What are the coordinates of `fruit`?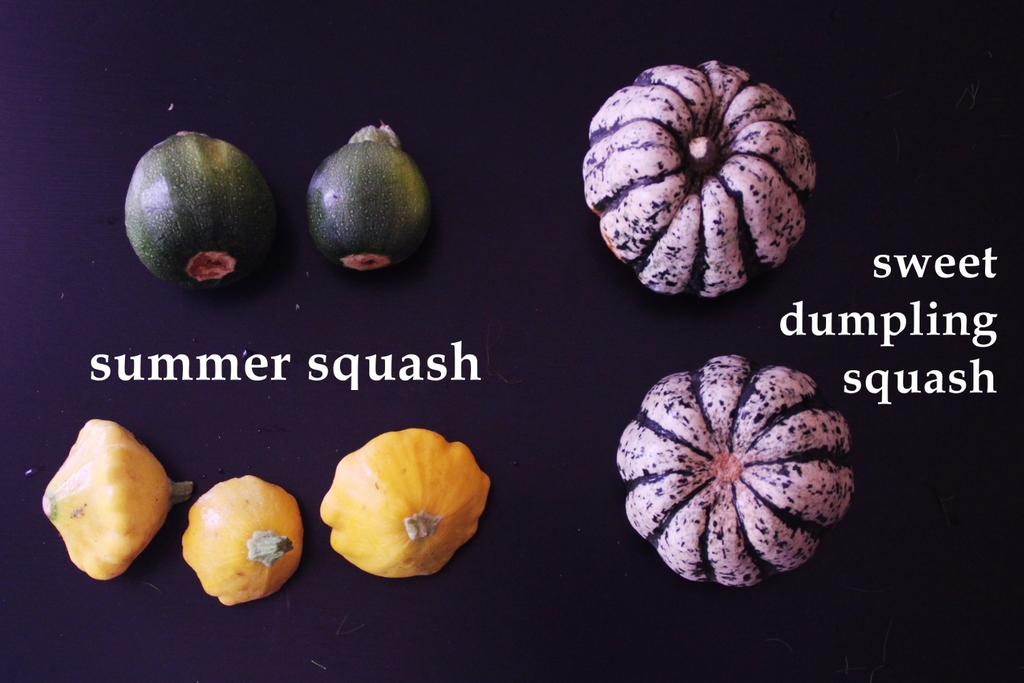
(x1=125, y1=117, x2=283, y2=314).
